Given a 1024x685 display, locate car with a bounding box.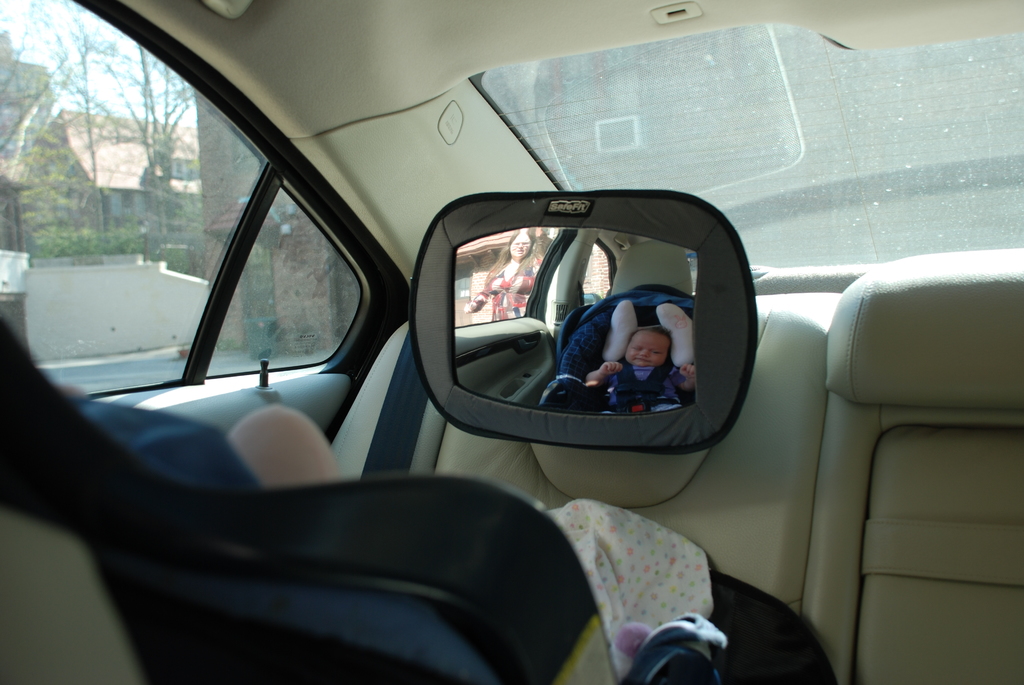
Located: bbox=(0, 0, 1023, 684).
